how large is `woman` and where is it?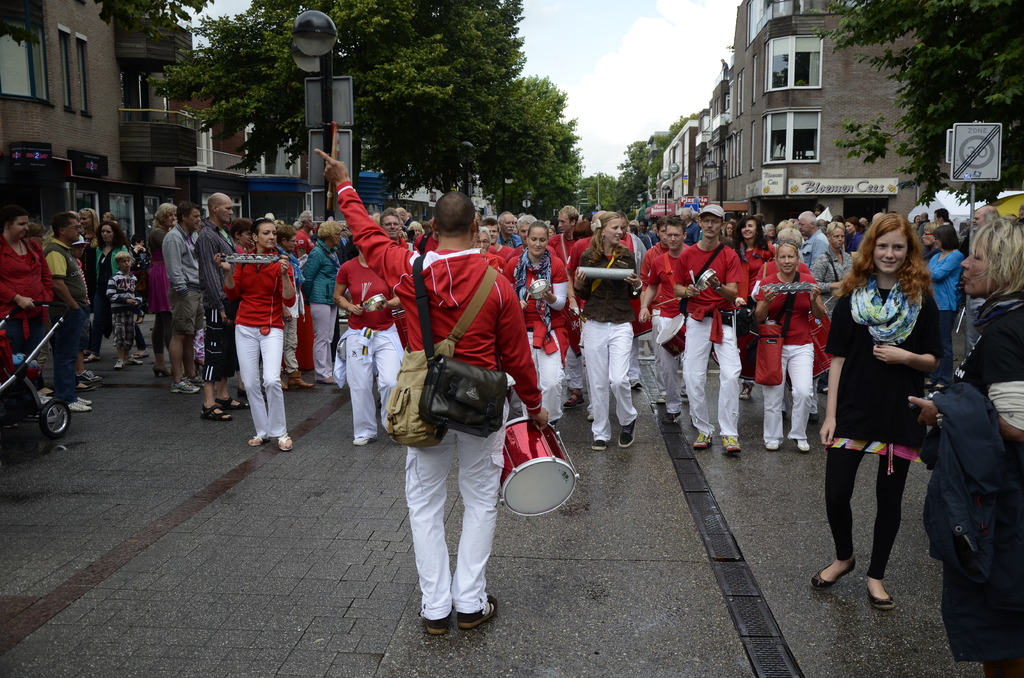
Bounding box: select_region(476, 213, 481, 225).
